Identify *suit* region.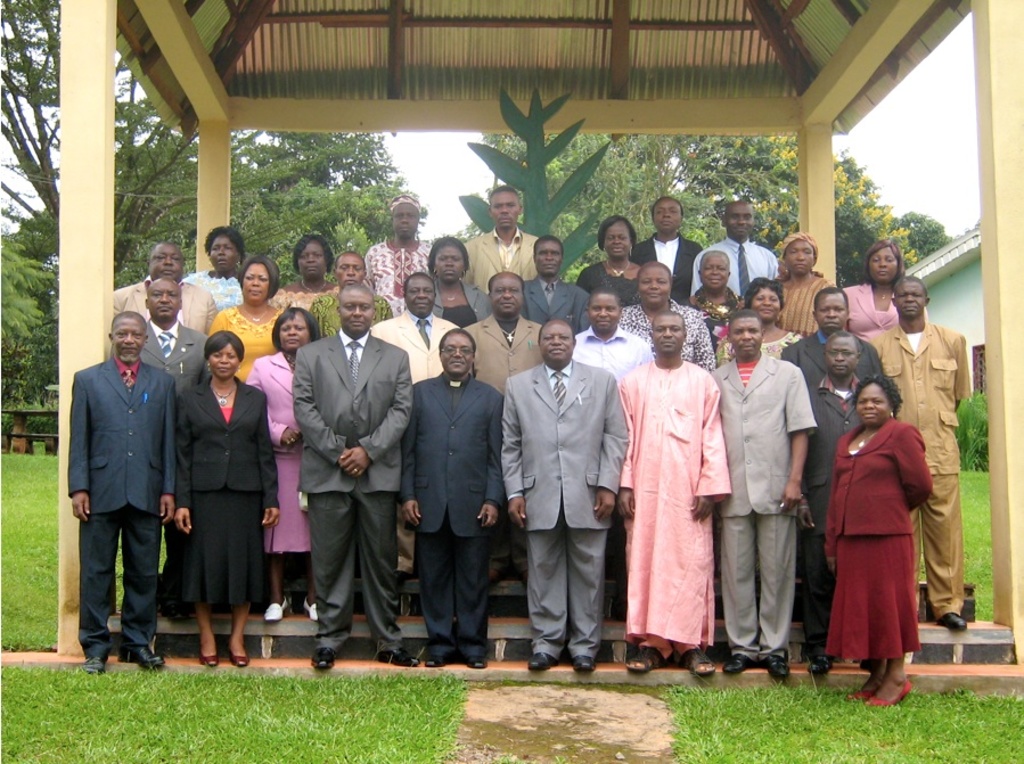
Region: [290, 331, 411, 651].
